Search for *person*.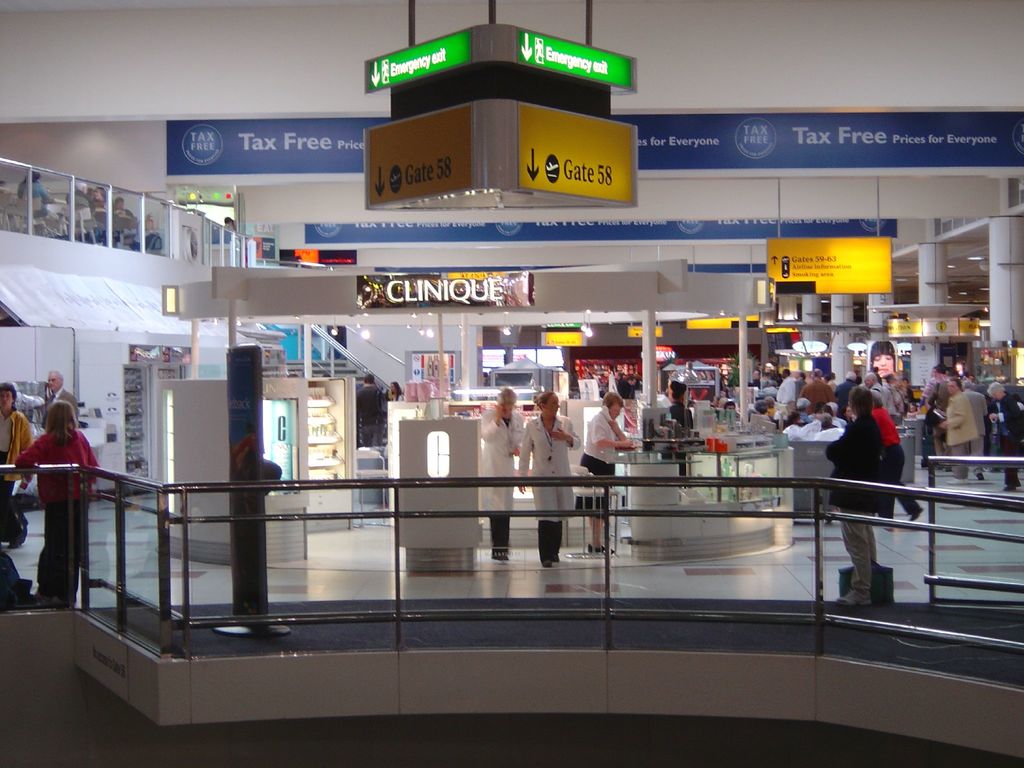
Found at <region>826, 384, 885, 605</region>.
